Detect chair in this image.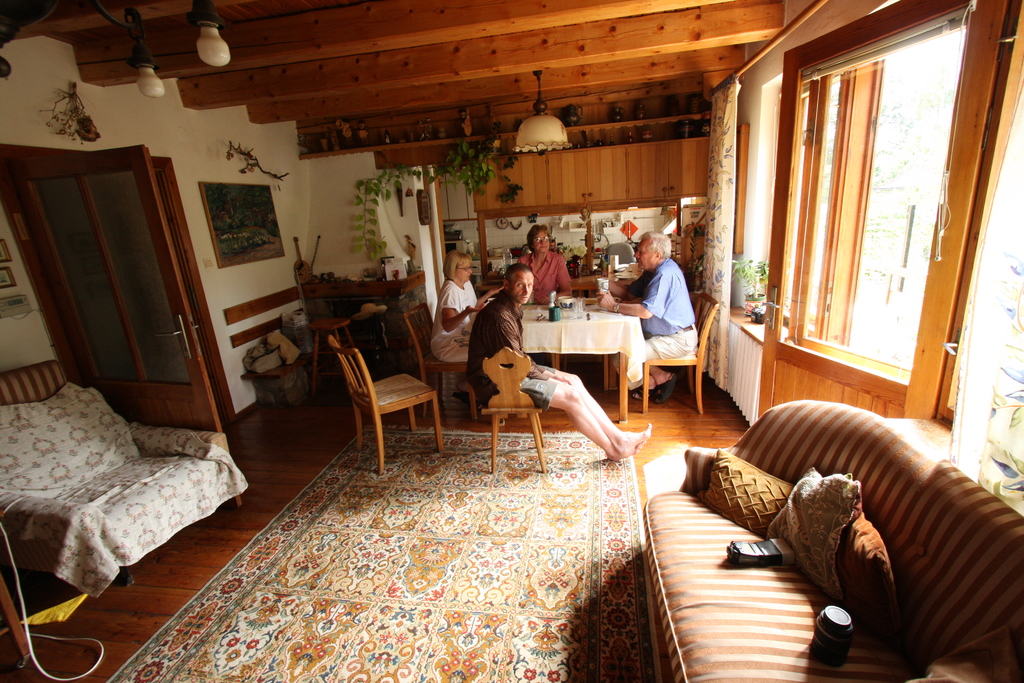
Detection: BBox(570, 278, 602, 299).
